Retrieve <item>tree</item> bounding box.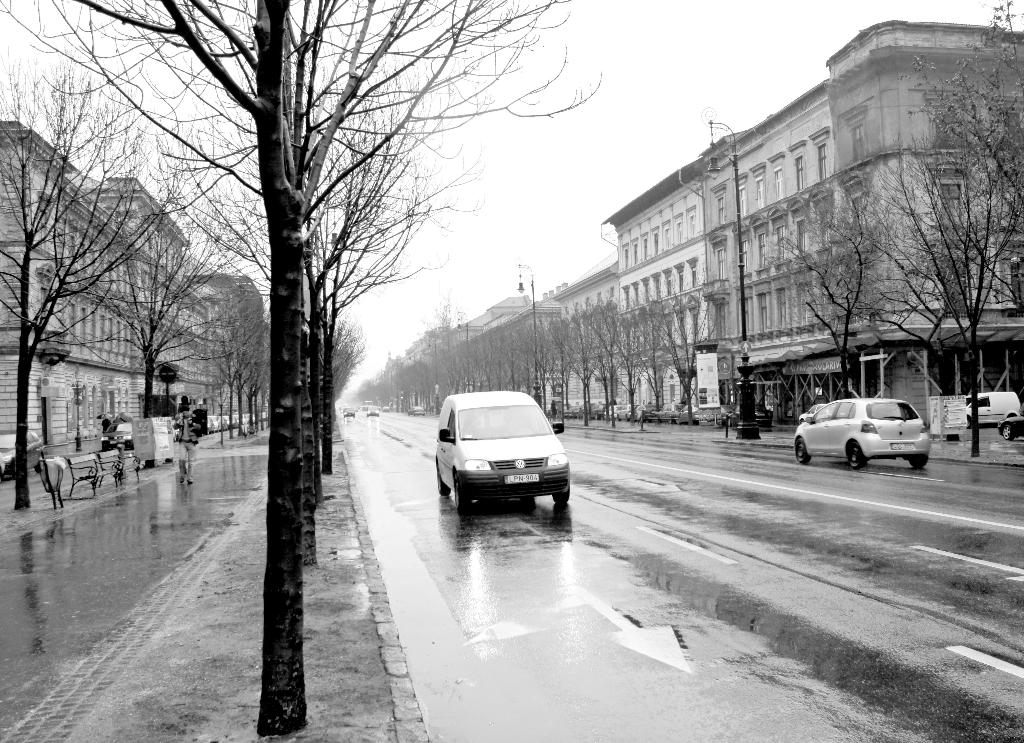
Bounding box: 194,292,283,438.
